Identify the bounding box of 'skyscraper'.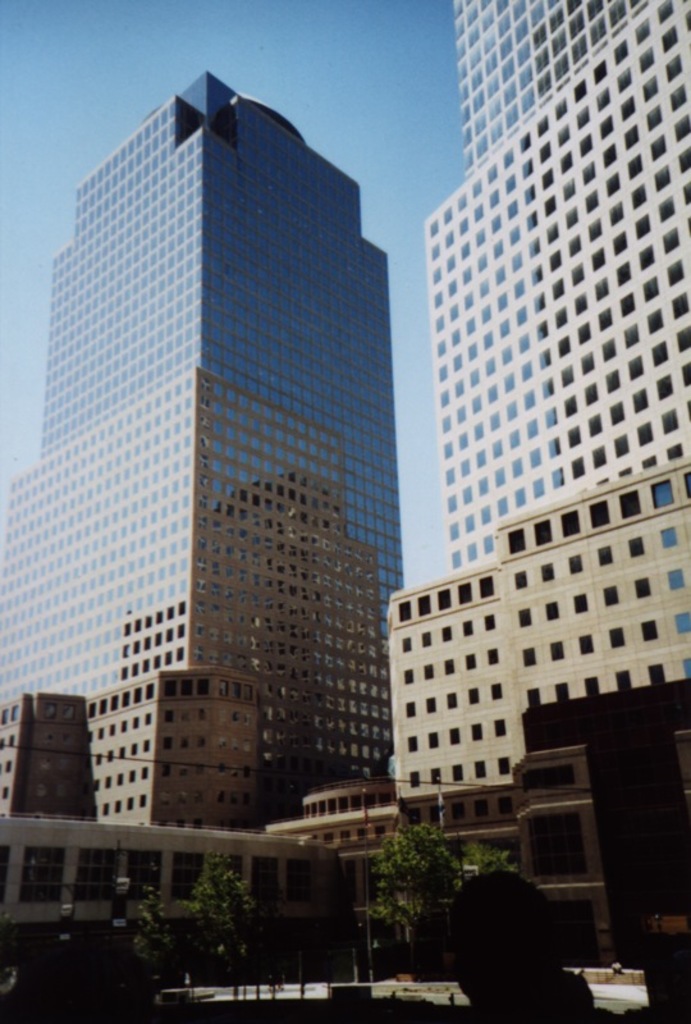
crop(311, 0, 685, 989).
